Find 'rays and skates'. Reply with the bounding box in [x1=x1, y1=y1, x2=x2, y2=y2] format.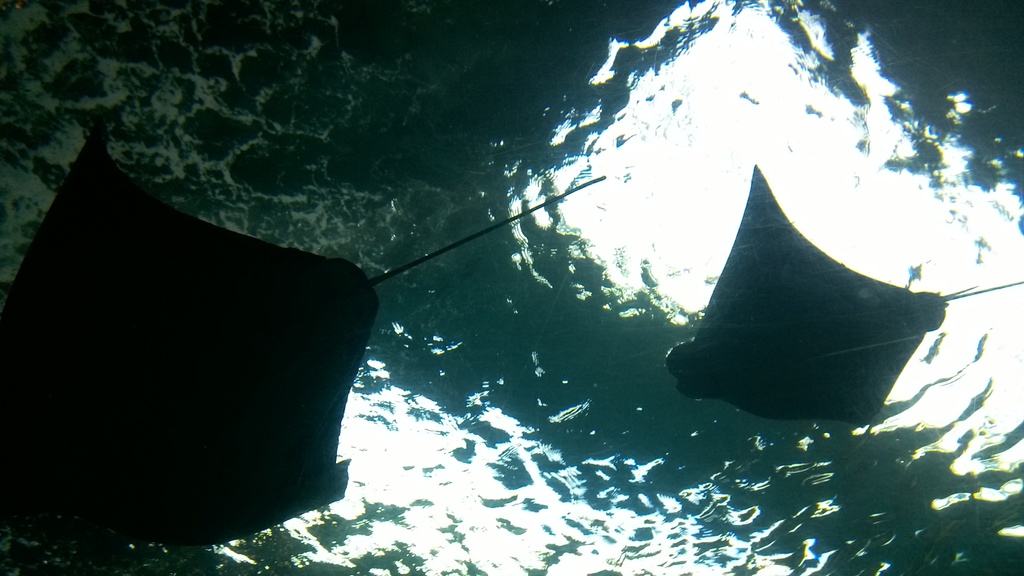
[x1=665, y1=159, x2=1023, y2=429].
